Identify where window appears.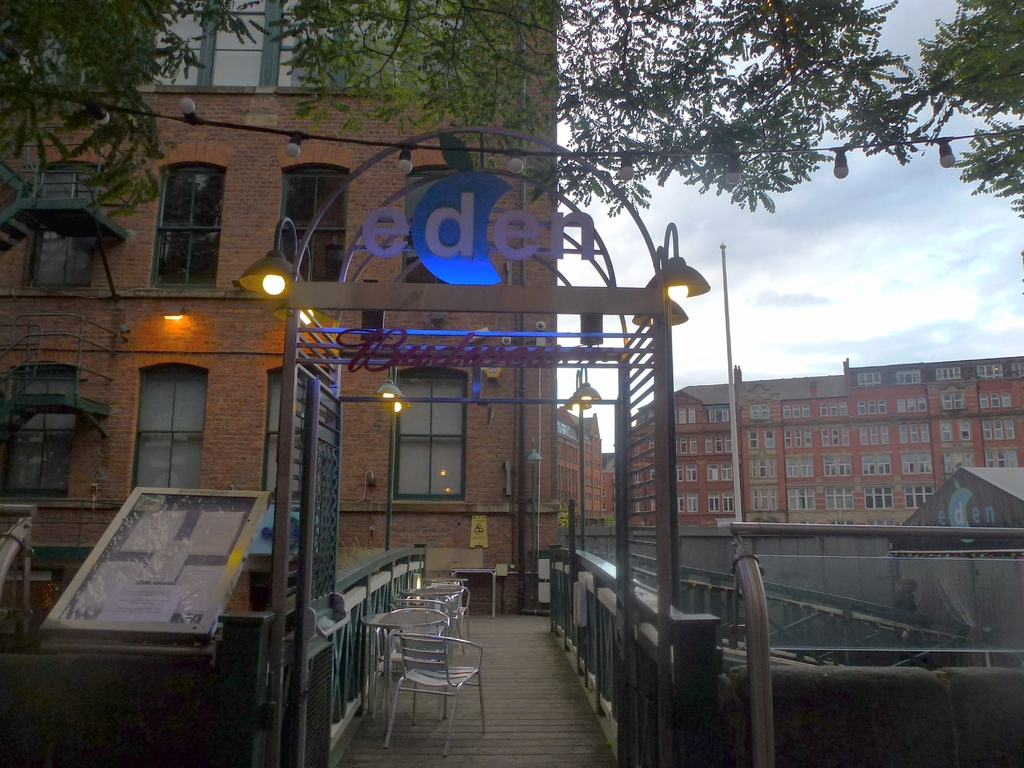
Appears at 1007, 418, 1014, 442.
